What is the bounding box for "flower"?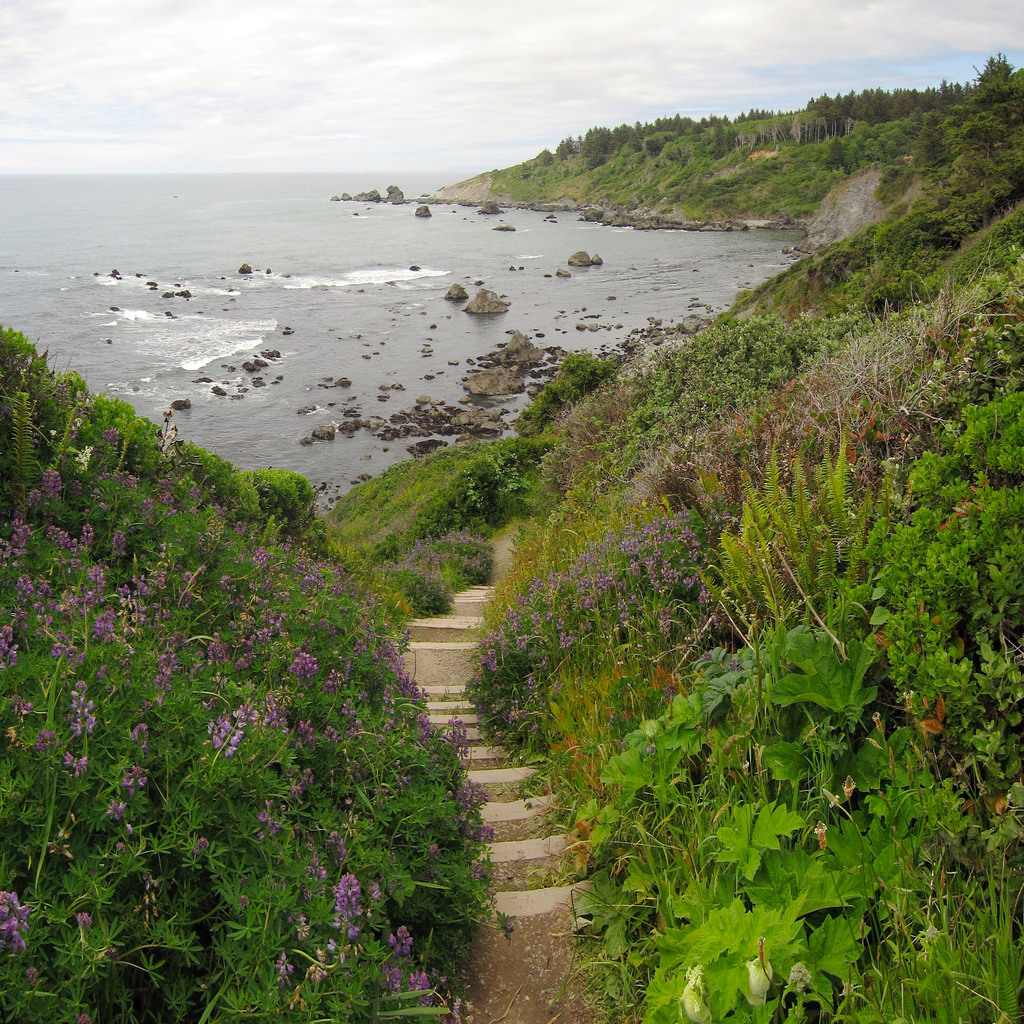
detection(0, 538, 15, 568).
